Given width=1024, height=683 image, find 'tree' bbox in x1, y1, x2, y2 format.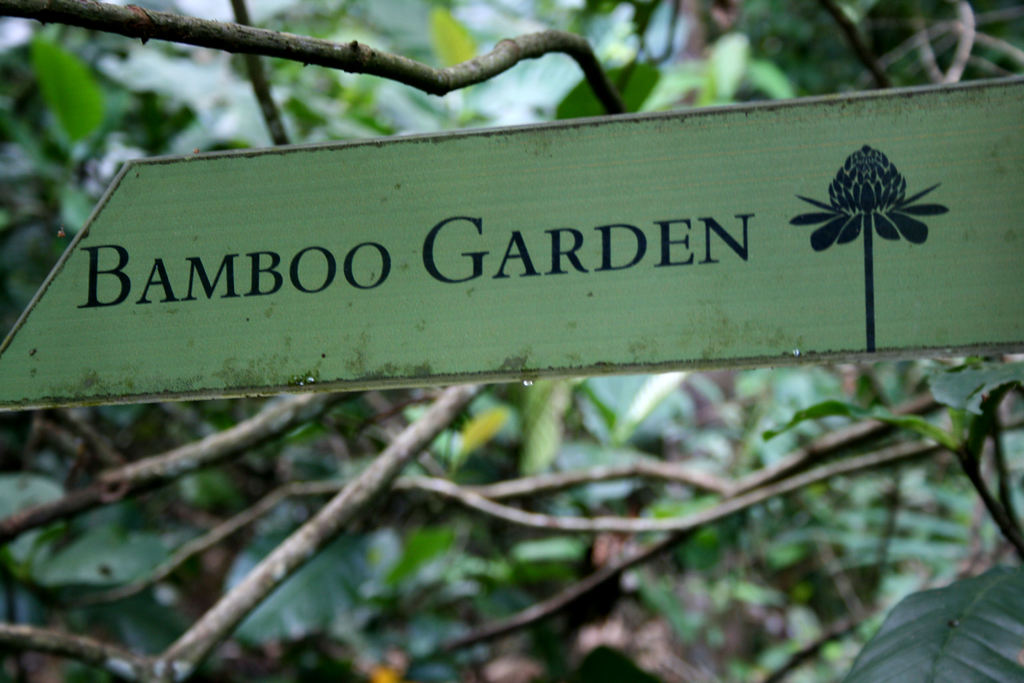
3, 2, 1020, 678.
